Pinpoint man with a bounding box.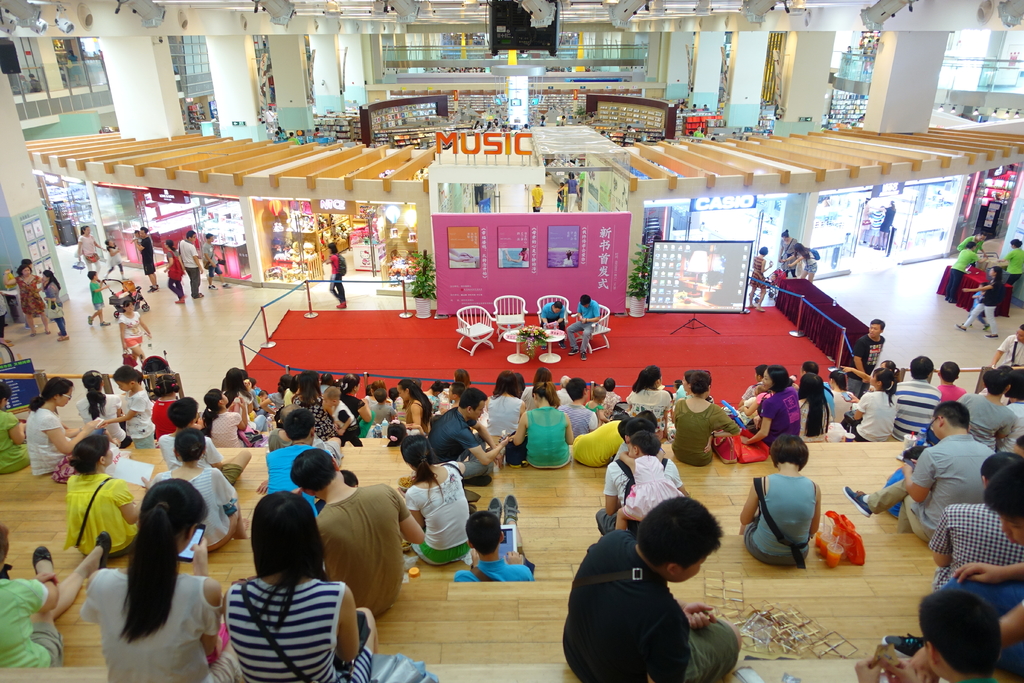
select_region(956, 229, 989, 267).
